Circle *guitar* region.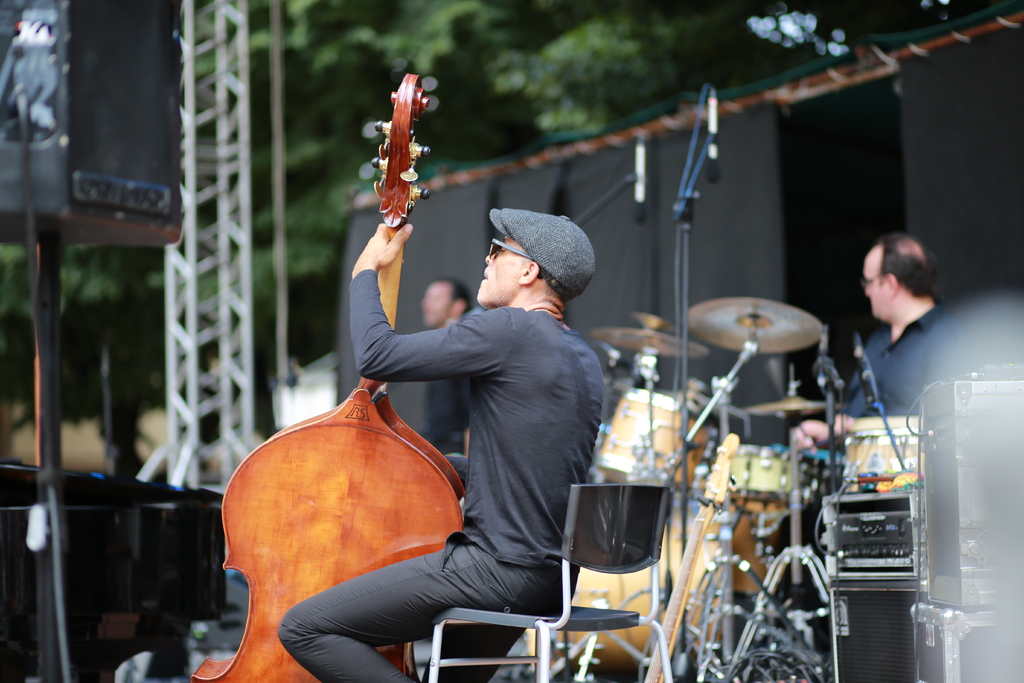
Region: 642, 434, 732, 682.
